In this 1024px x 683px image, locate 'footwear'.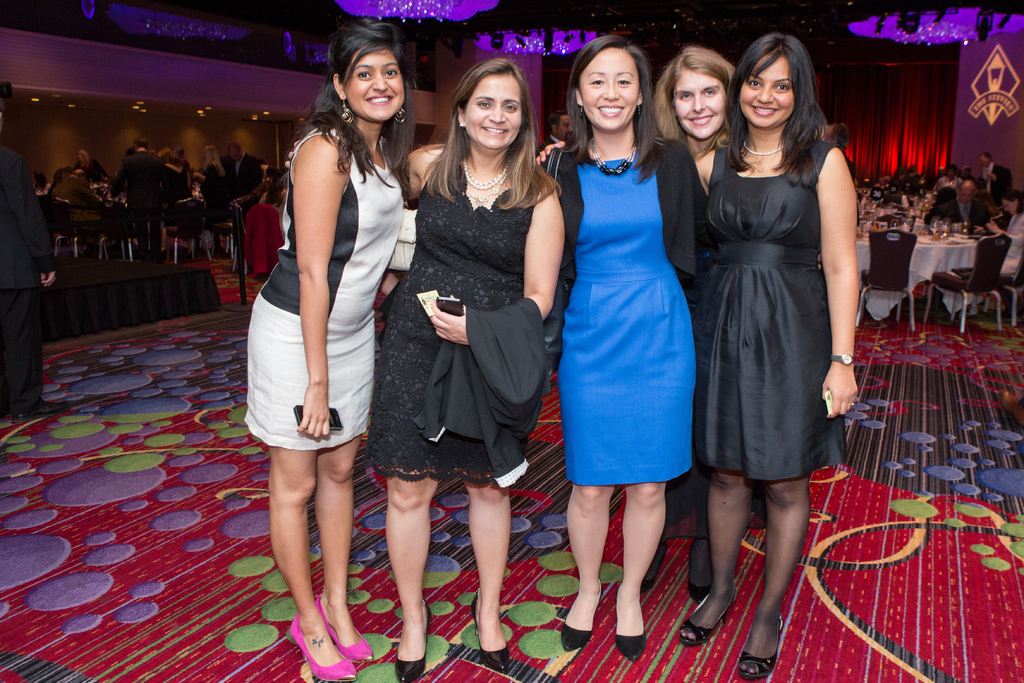
Bounding box: 468,589,509,673.
